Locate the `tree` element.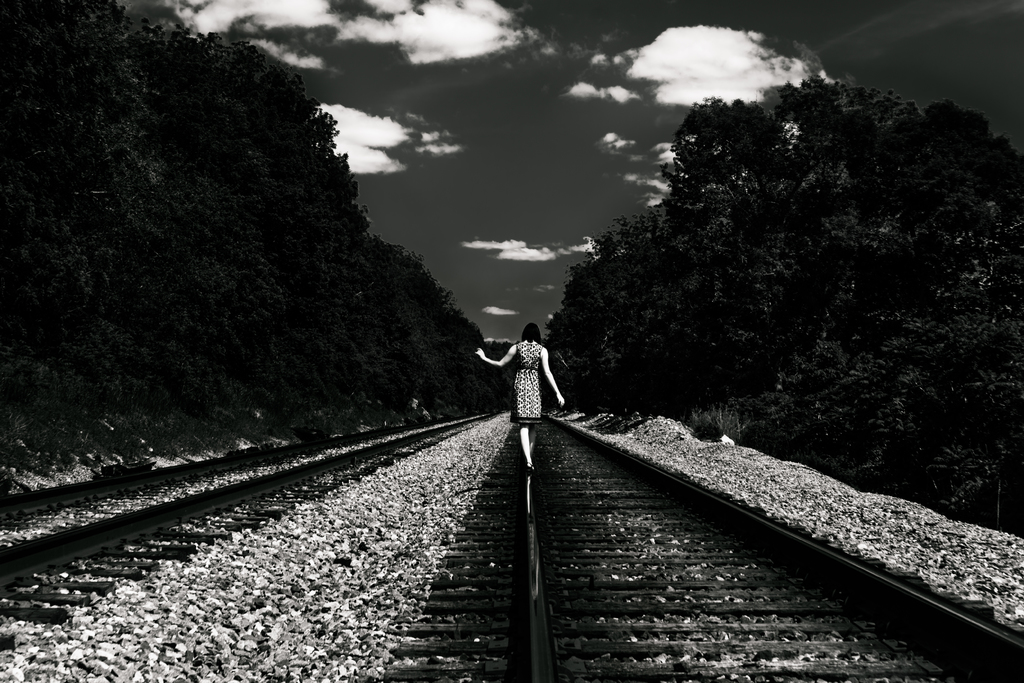
Element bbox: crop(548, 220, 653, 388).
